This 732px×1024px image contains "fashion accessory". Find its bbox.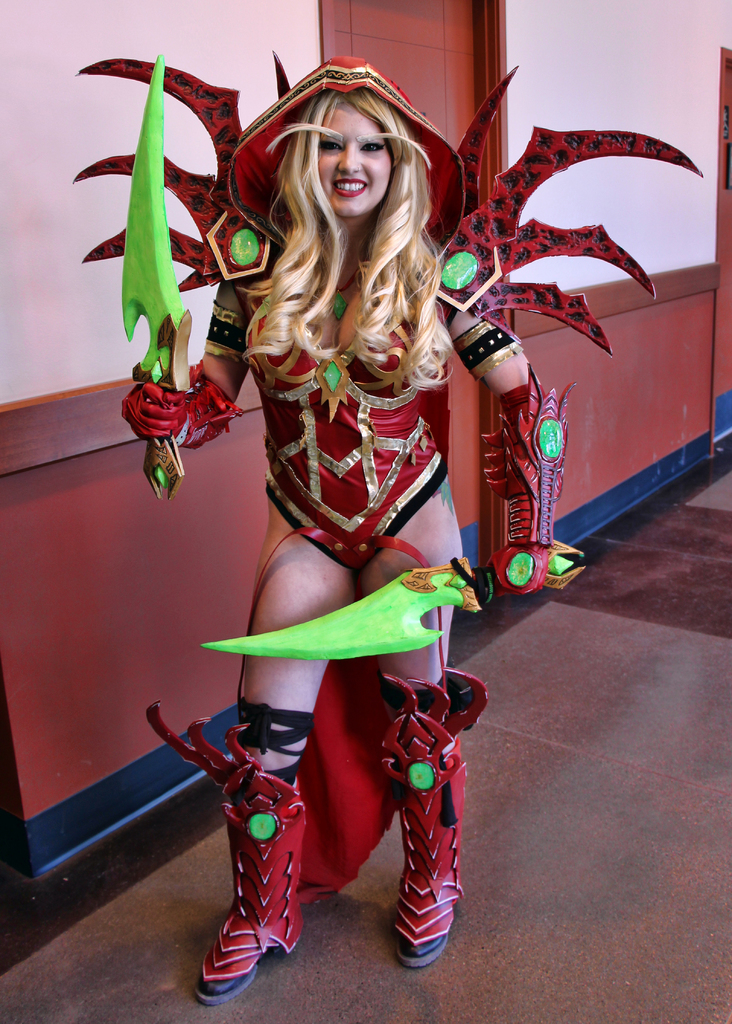
366 666 492 960.
